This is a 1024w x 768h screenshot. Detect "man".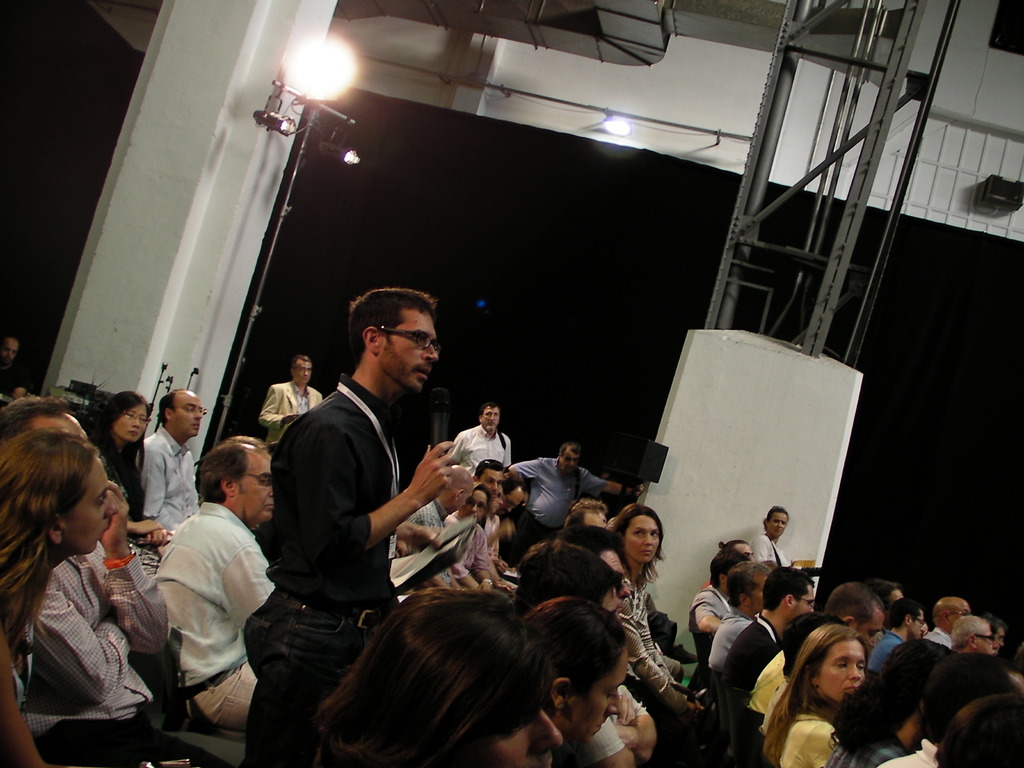
detection(722, 566, 819, 716).
